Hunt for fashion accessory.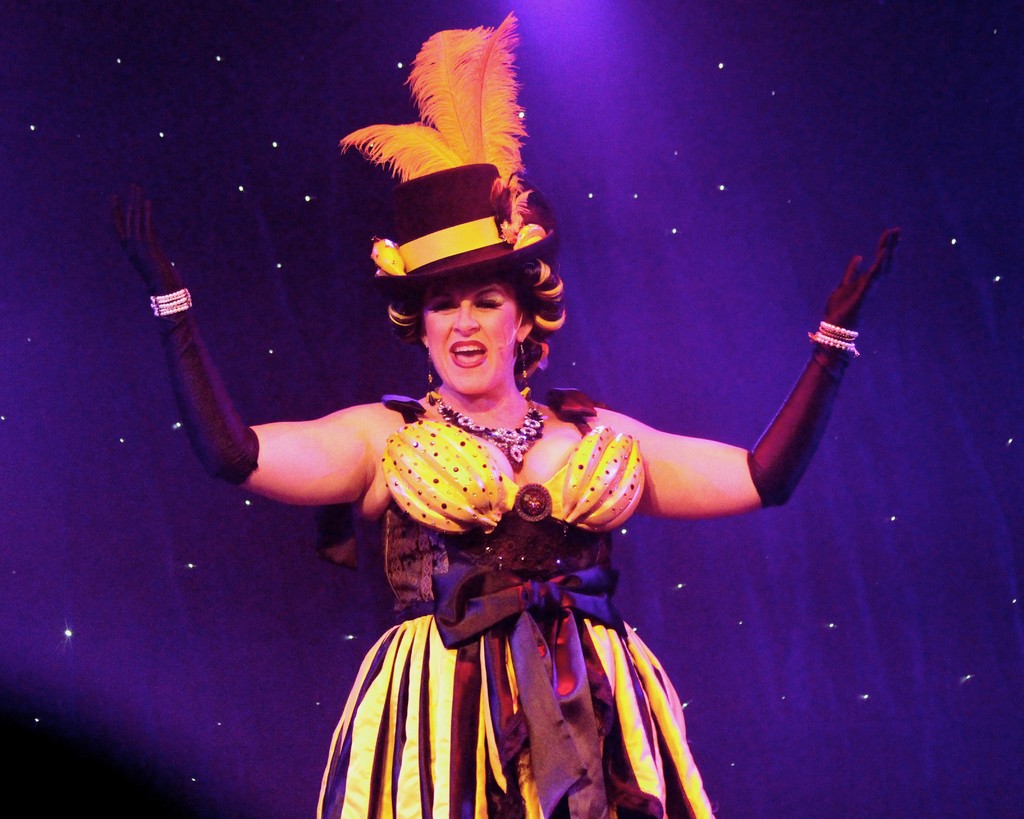
Hunted down at bbox=[151, 287, 190, 317].
